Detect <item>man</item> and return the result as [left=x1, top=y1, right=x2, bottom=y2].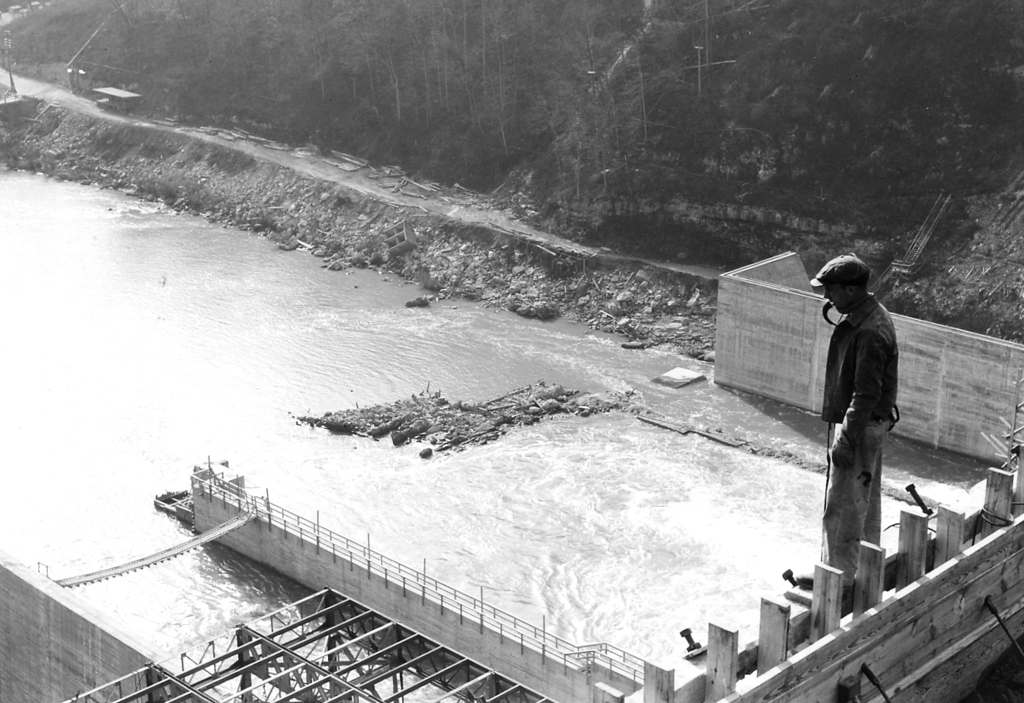
[left=812, top=260, right=914, bottom=595].
